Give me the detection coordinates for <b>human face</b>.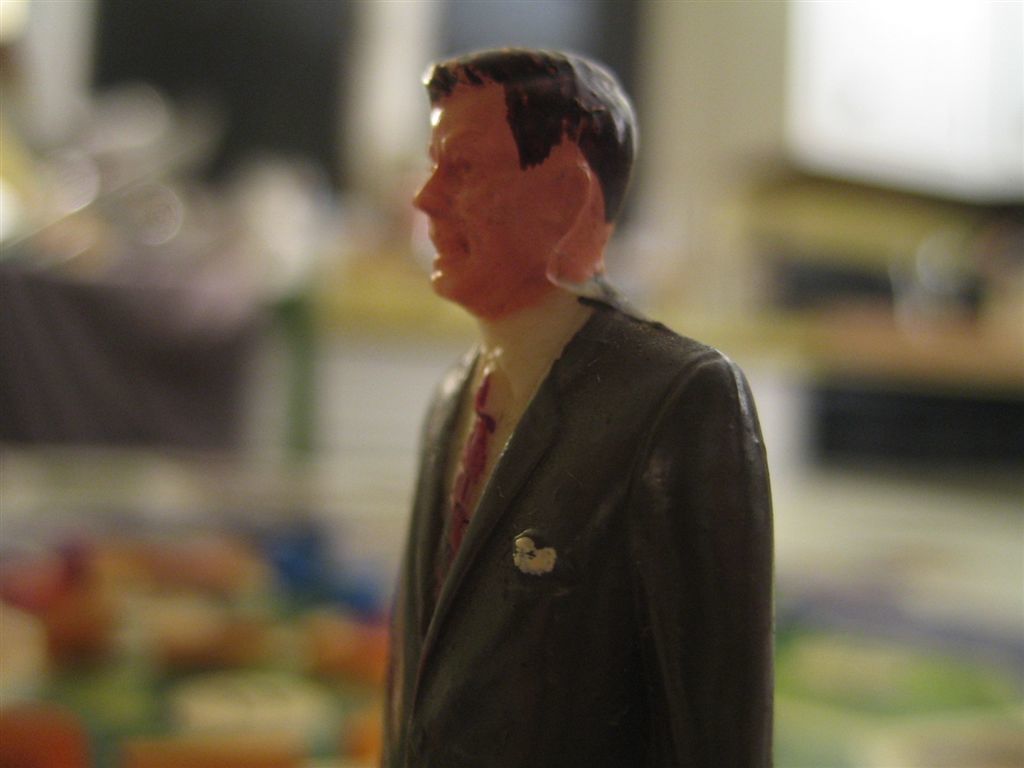
select_region(411, 80, 558, 297).
